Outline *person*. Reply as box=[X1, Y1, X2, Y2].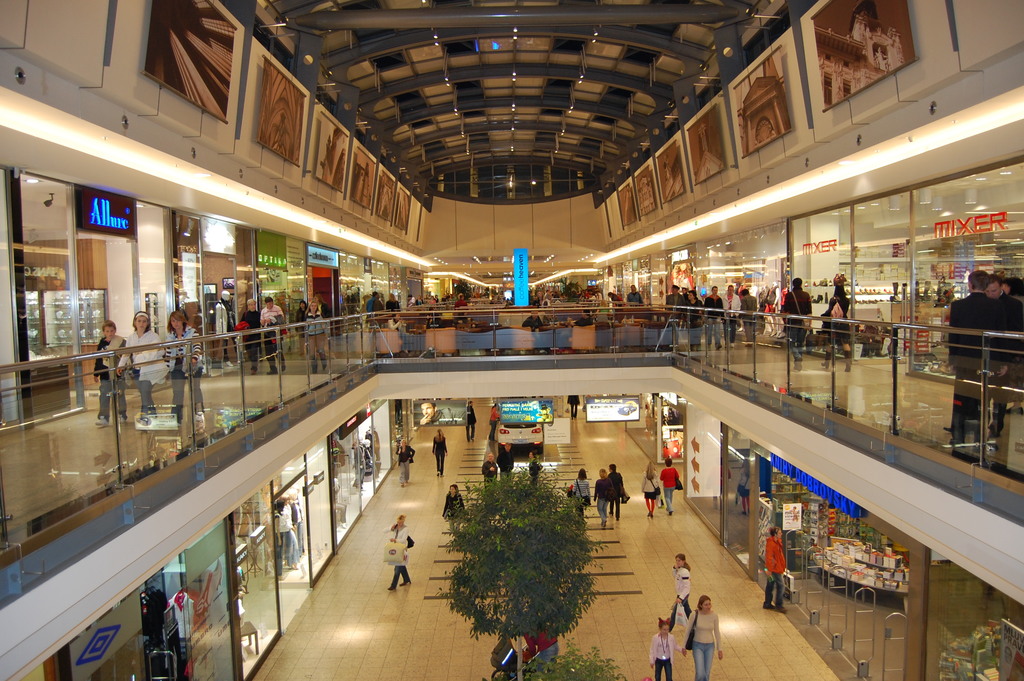
box=[606, 463, 624, 521].
